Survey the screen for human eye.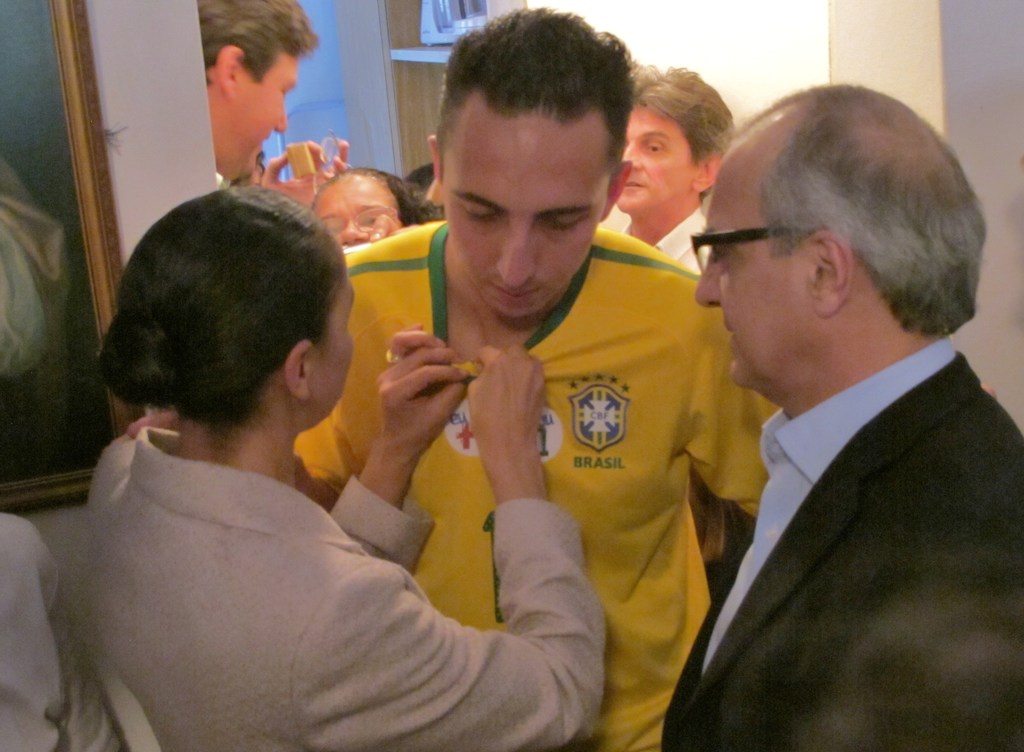
Survey found: x1=540 y1=213 x2=586 y2=231.
